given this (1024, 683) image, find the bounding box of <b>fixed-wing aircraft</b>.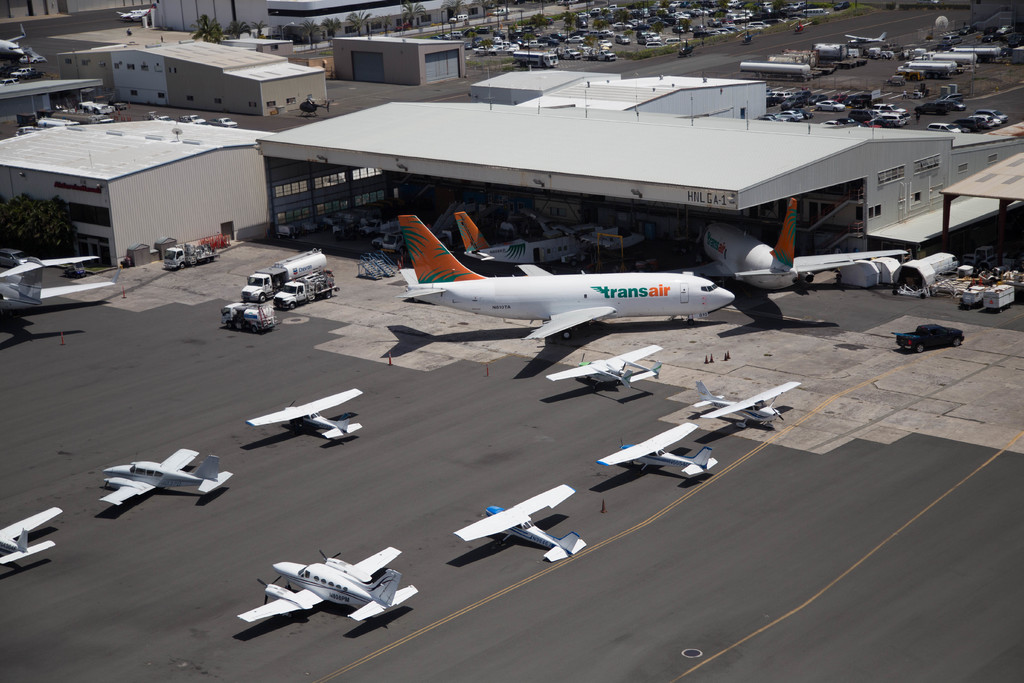
left=394, top=213, right=731, bottom=346.
